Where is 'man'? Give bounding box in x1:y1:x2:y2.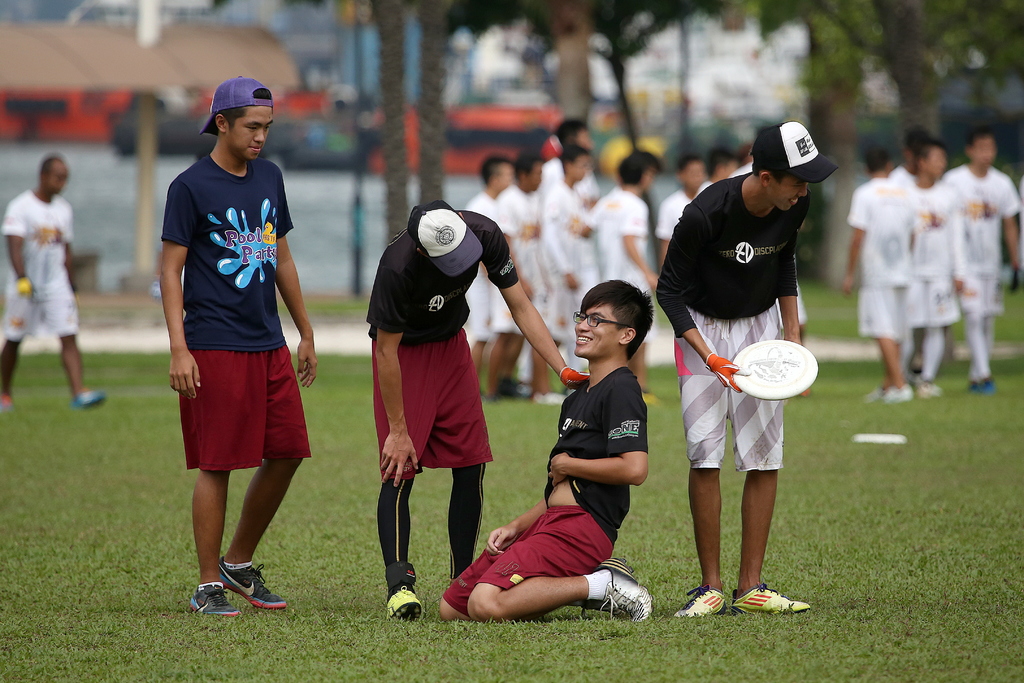
449:153:538:398.
